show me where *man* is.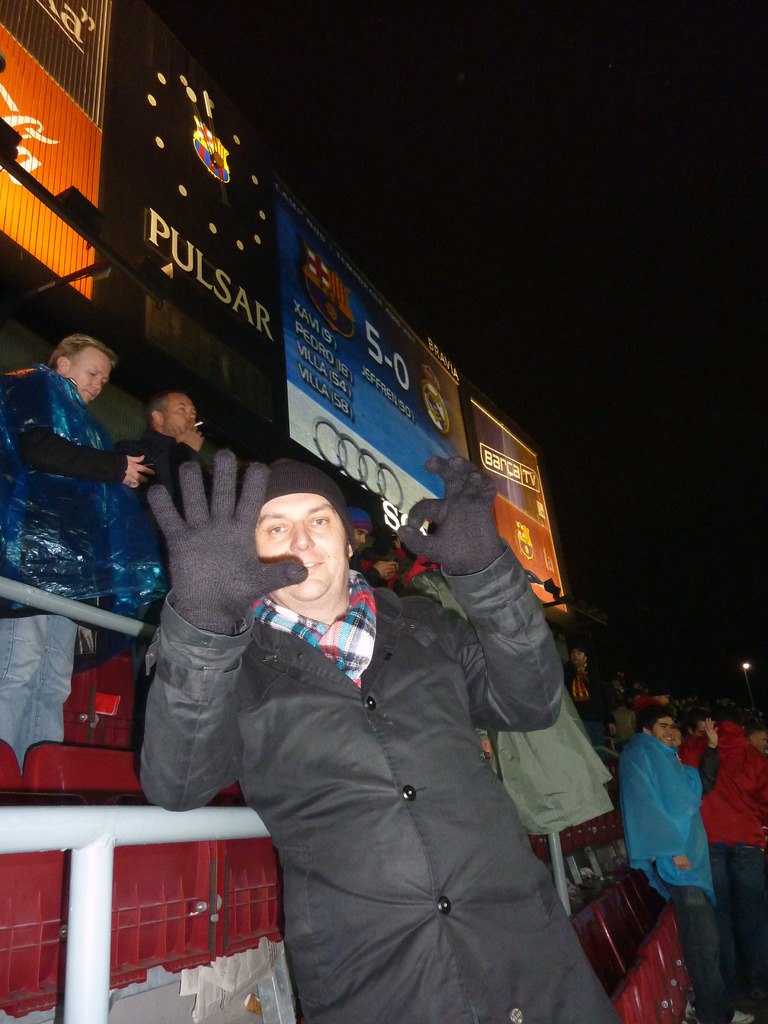
*man* is at bbox=[109, 385, 216, 749].
